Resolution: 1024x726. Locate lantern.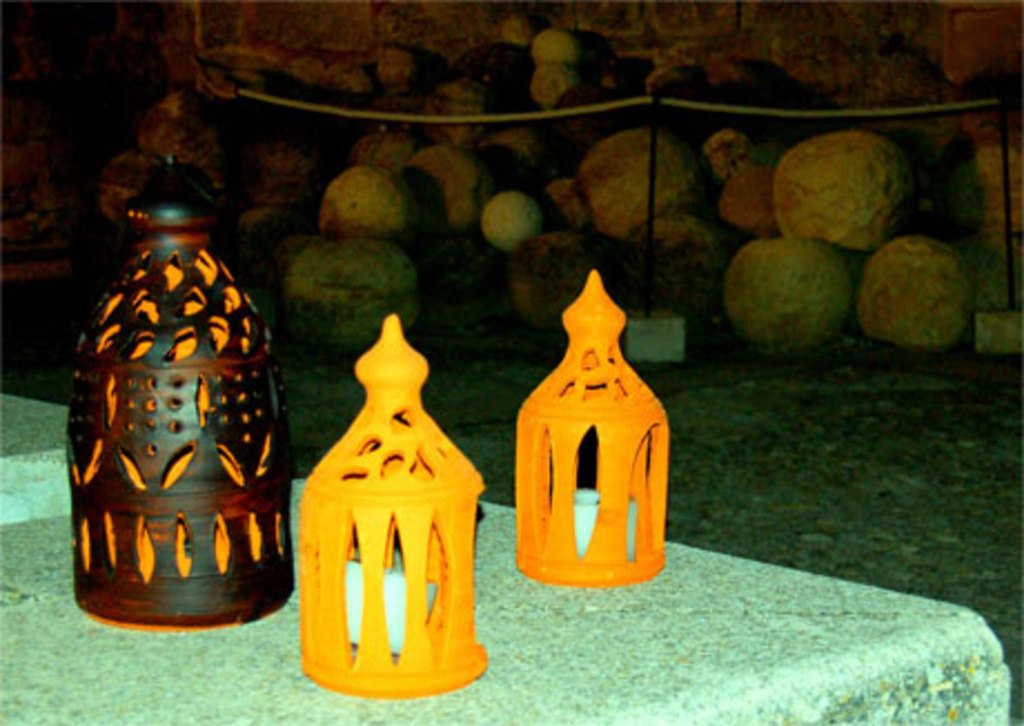
(x1=294, y1=312, x2=490, y2=702).
